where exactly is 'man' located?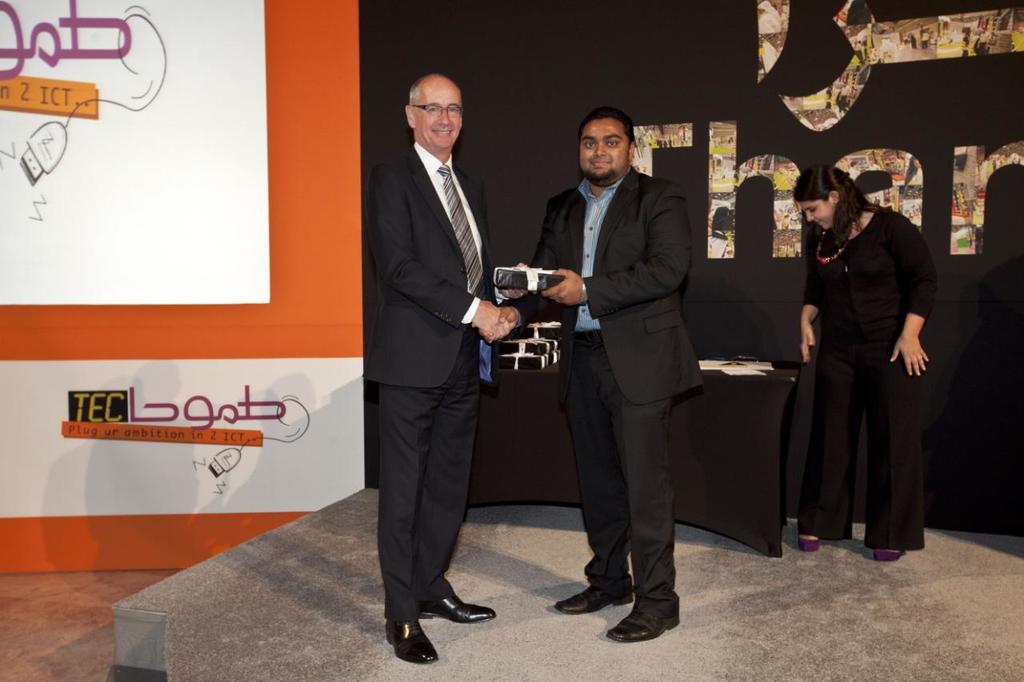
Its bounding box is [x1=539, y1=66, x2=718, y2=640].
